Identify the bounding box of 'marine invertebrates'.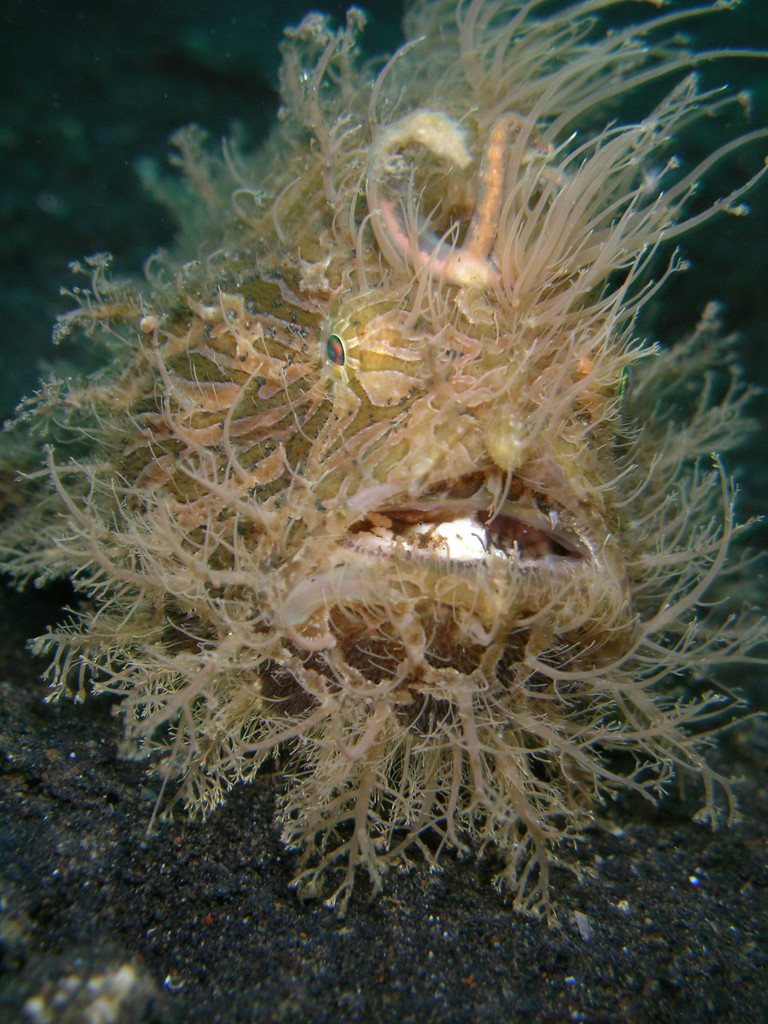
bbox(0, 0, 767, 950).
